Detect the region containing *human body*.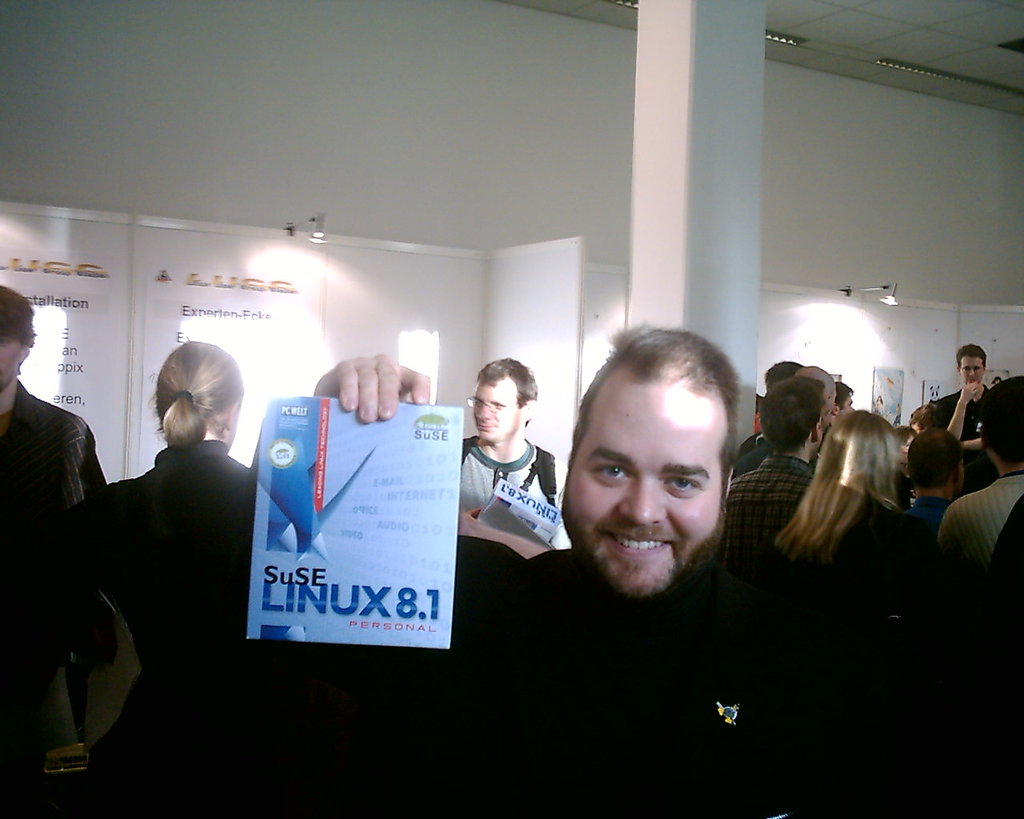
box=[74, 347, 253, 710].
